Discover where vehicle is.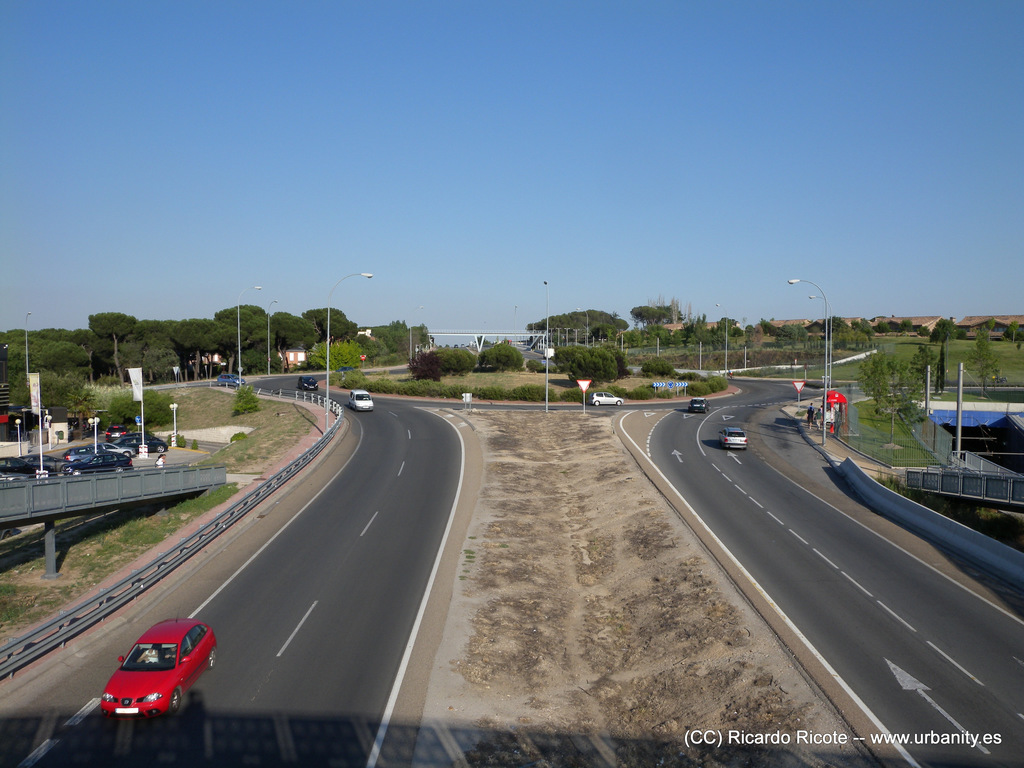
Discovered at <bbox>718, 429, 749, 451</bbox>.
